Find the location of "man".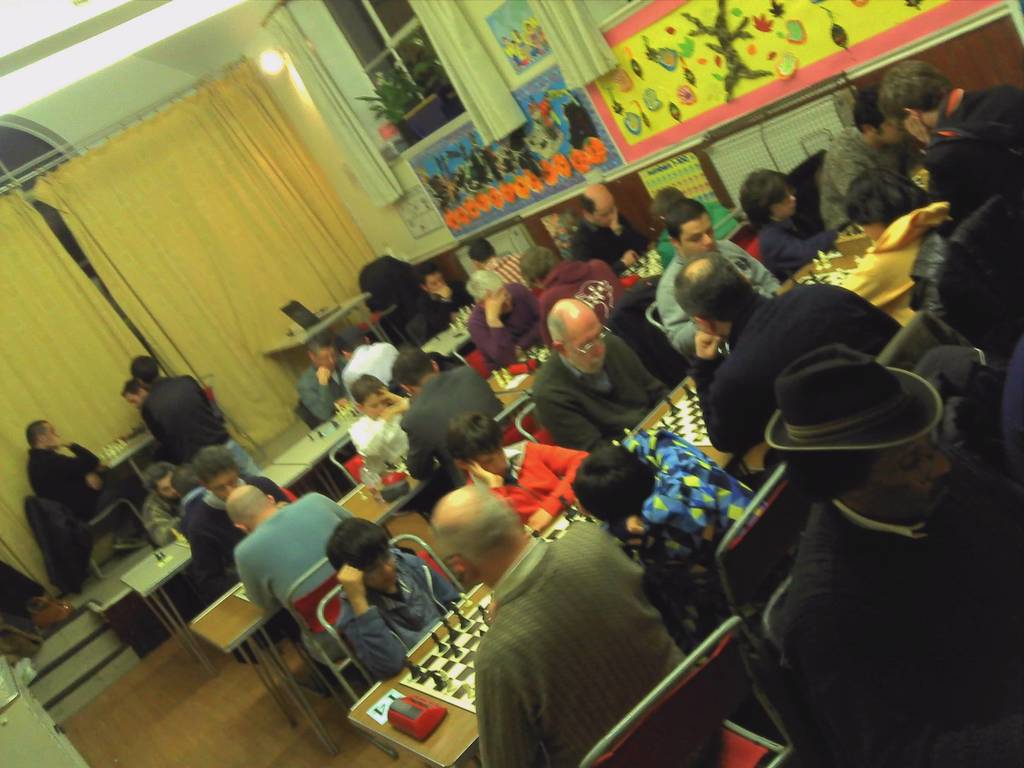
Location: [x1=572, y1=180, x2=649, y2=272].
